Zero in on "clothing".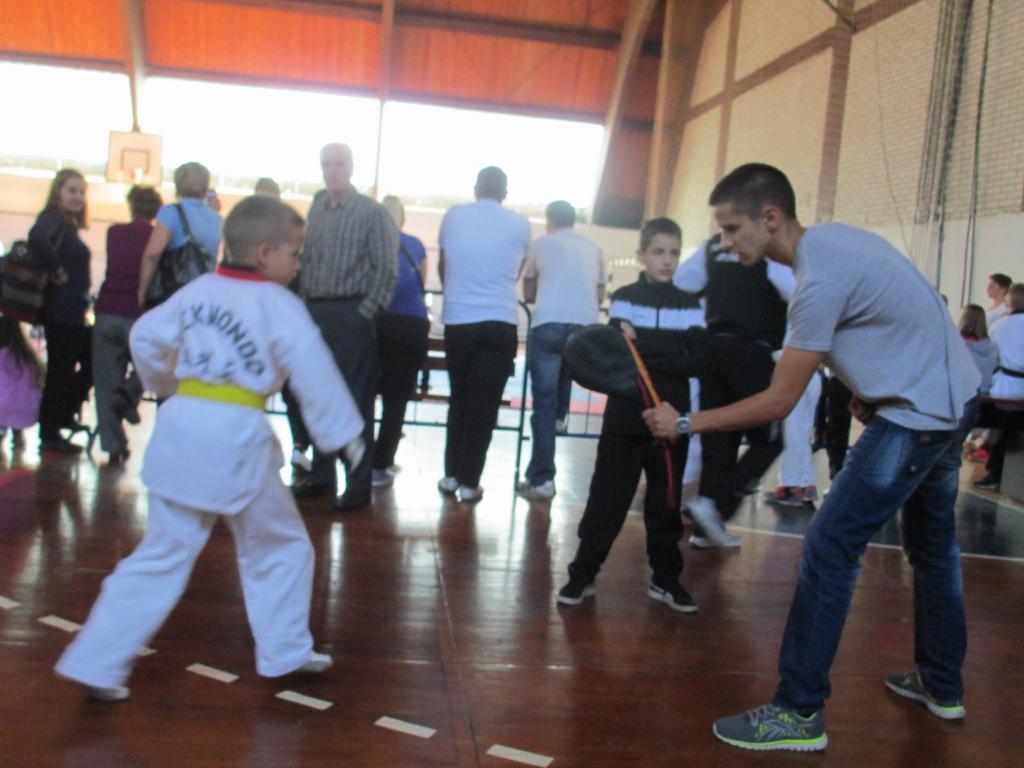
Zeroed in: (x1=0, y1=317, x2=36, y2=426).
